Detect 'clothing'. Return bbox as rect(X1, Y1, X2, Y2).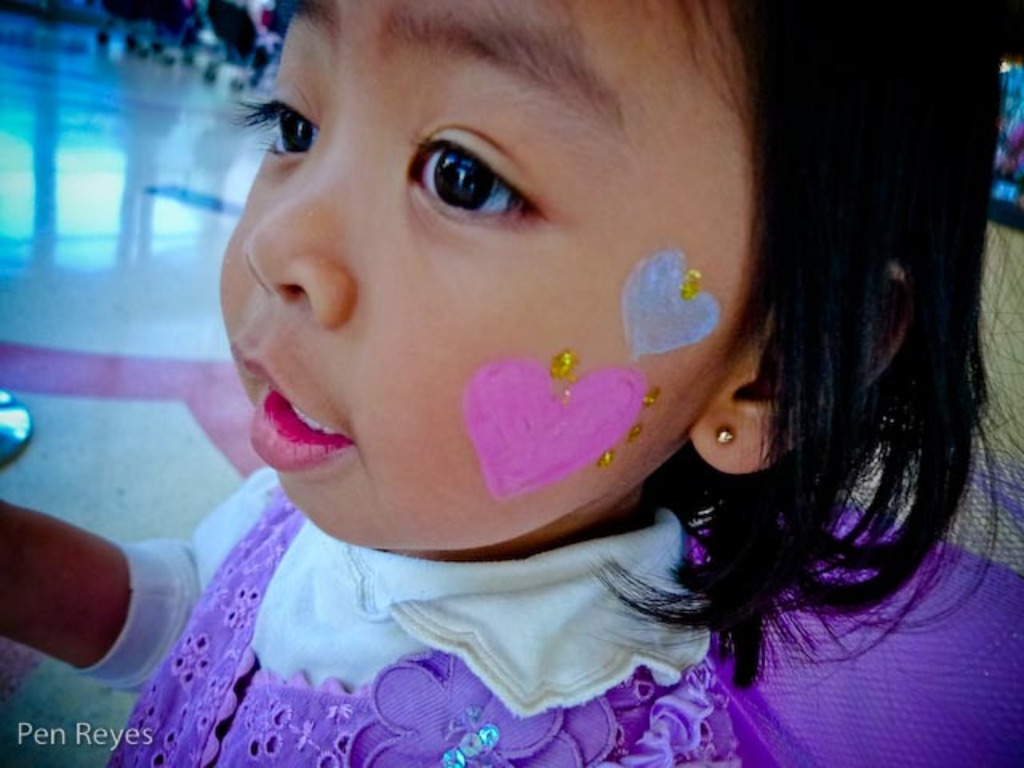
rect(53, 469, 877, 731).
